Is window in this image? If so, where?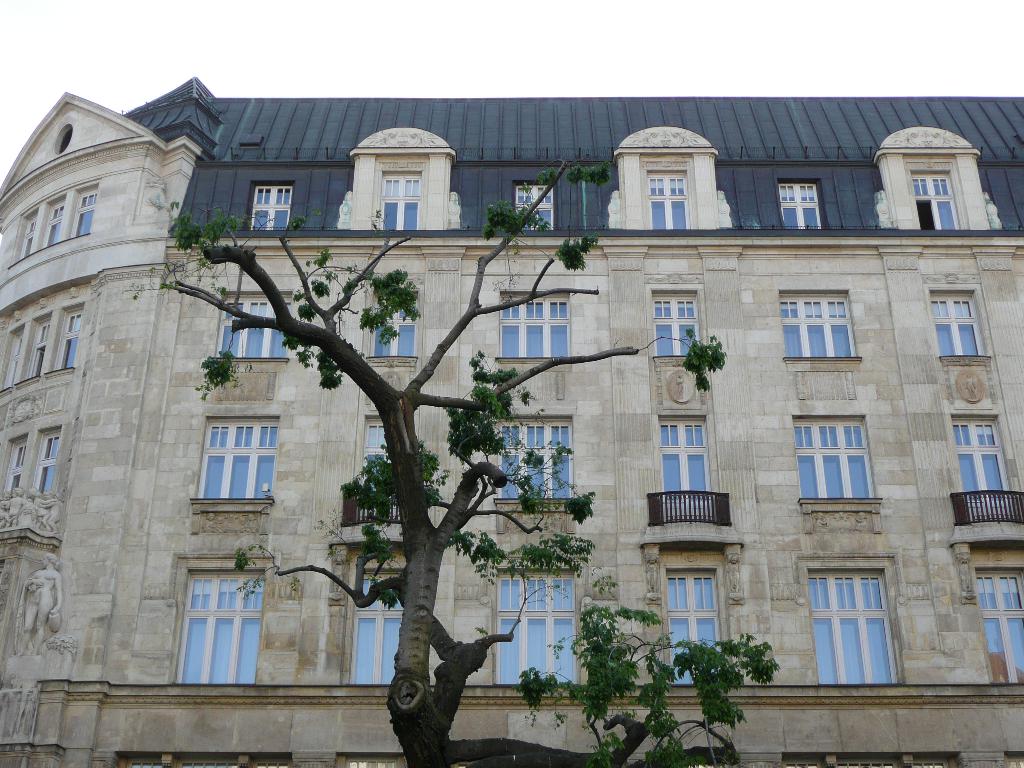
Yes, at (654,290,701,355).
